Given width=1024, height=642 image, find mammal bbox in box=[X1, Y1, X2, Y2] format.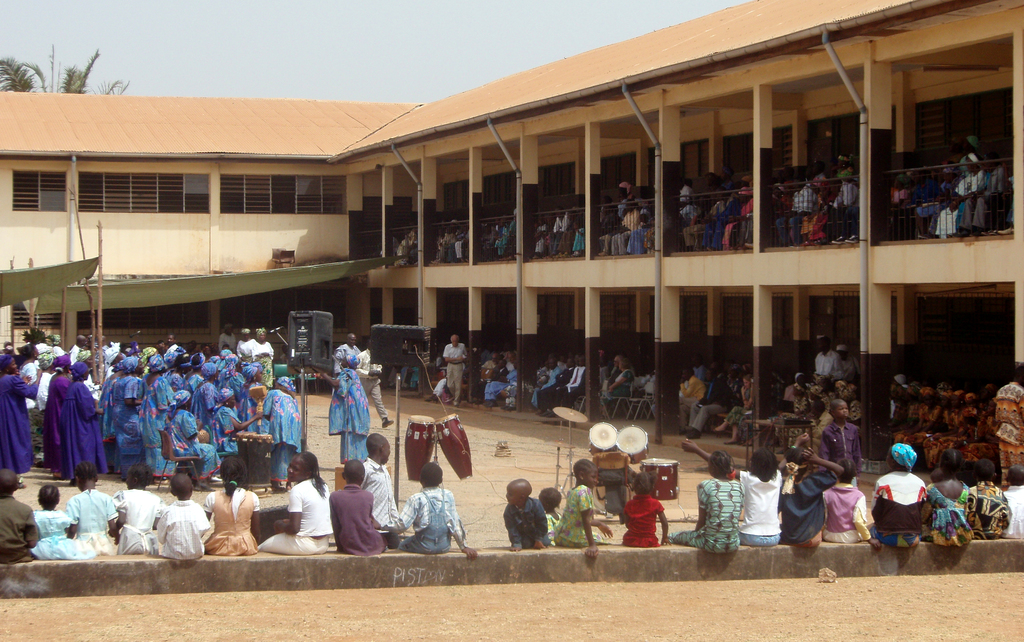
box=[661, 446, 744, 551].
